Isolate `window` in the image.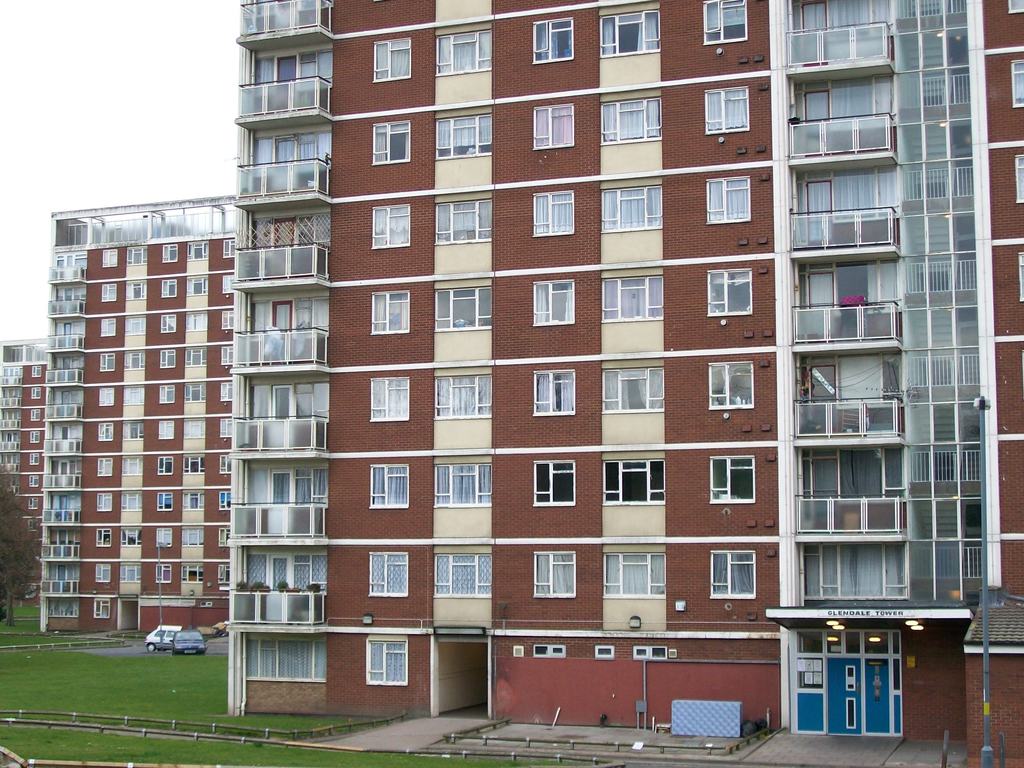
Isolated region: (left=120, top=456, right=143, bottom=477).
